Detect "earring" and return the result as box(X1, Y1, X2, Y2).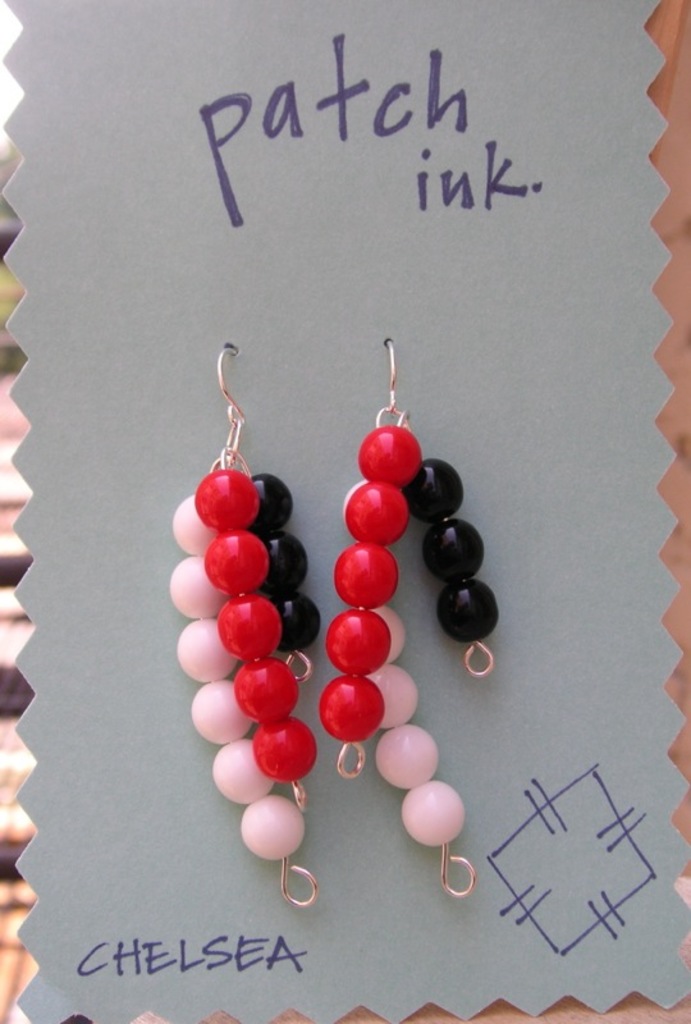
box(315, 334, 500, 904).
